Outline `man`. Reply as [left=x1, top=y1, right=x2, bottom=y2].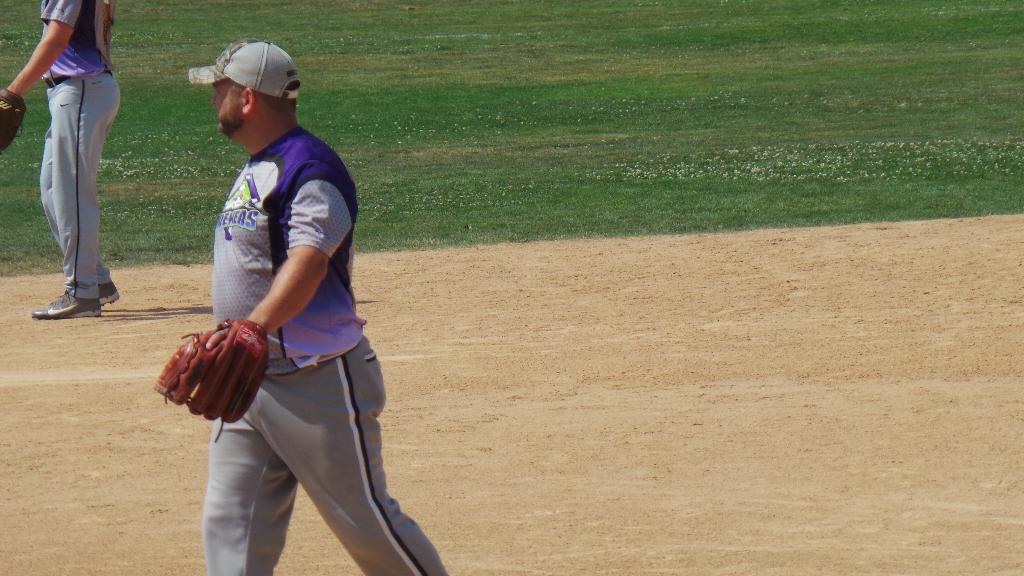
[left=163, top=31, right=385, bottom=554].
